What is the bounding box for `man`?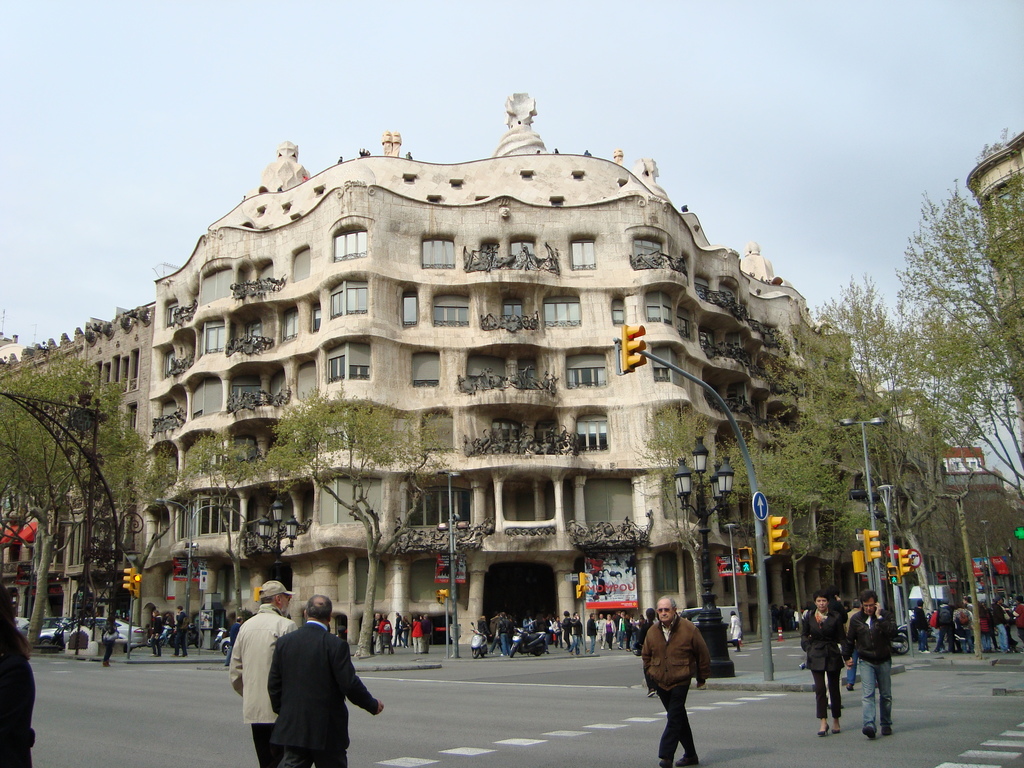
Rect(170, 604, 188, 660).
